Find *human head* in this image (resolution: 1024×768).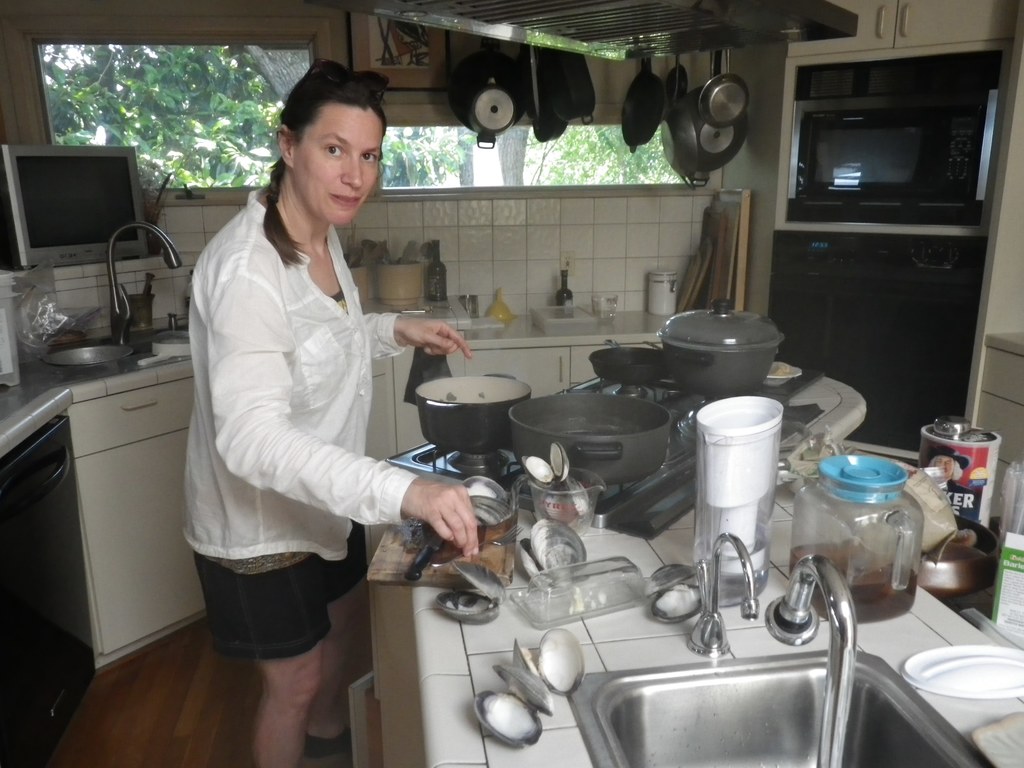
bbox=[260, 51, 385, 234].
